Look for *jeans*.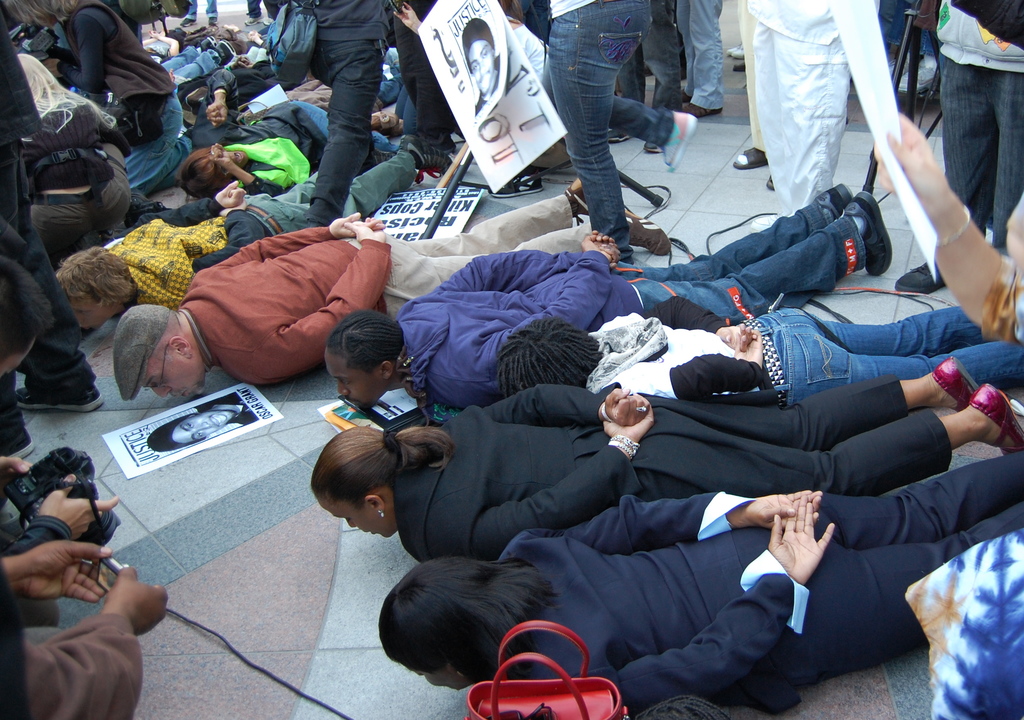
Found: {"x1": 611, "y1": 196, "x2": 867, "y2": 328}.
